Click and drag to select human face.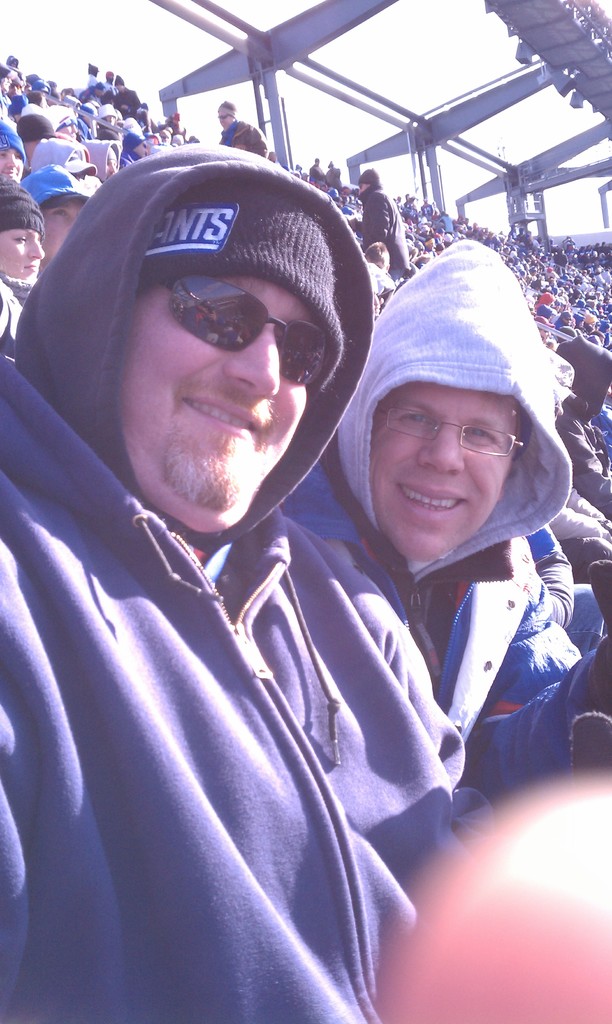
Selection: [x1=39, y1=195, x2=86, y2=257].
